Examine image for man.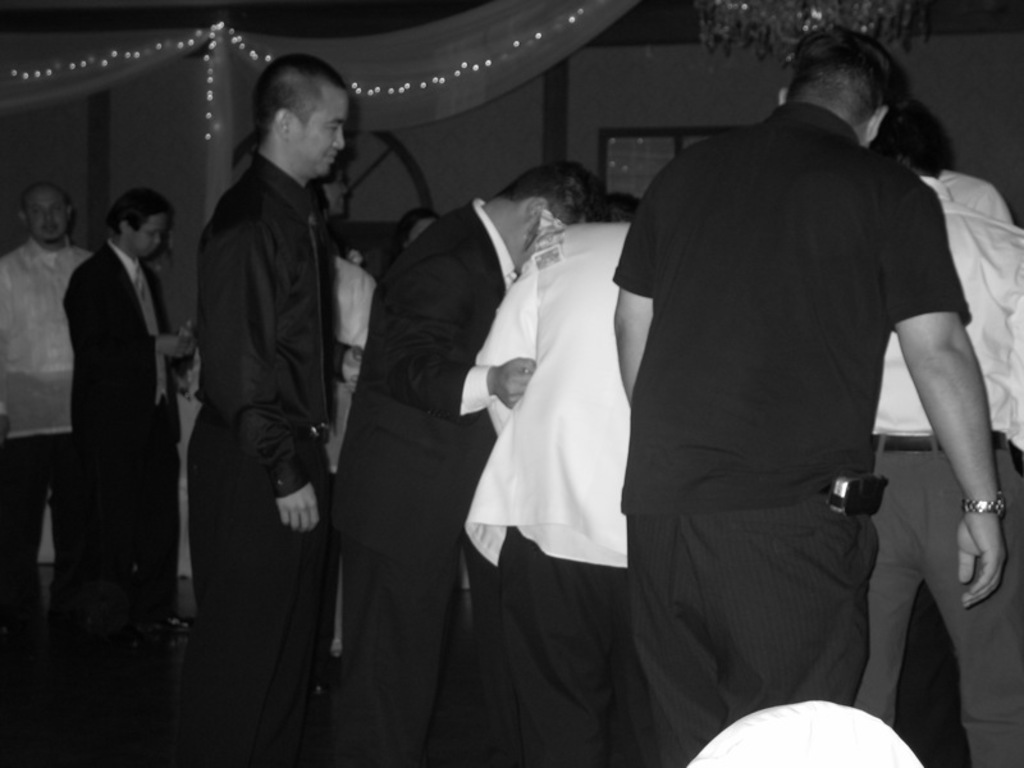
Examination result: crop(477, 186, 654, 767).
